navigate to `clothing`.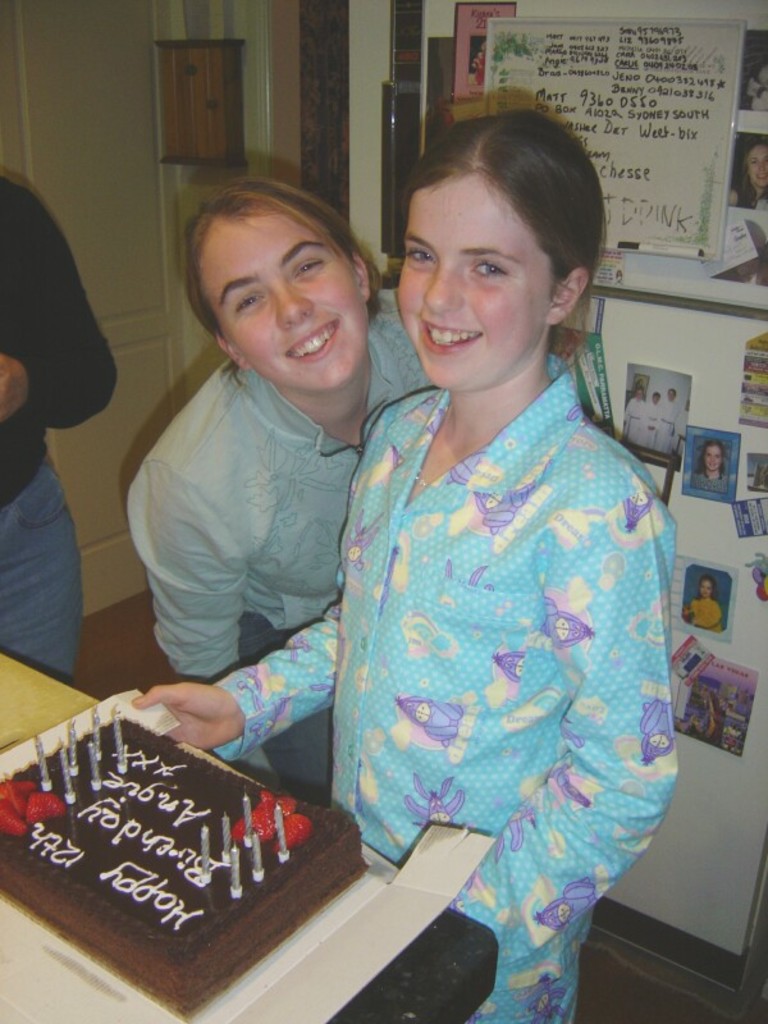
Navigation target: BBox(621, 389, 649, 447).
